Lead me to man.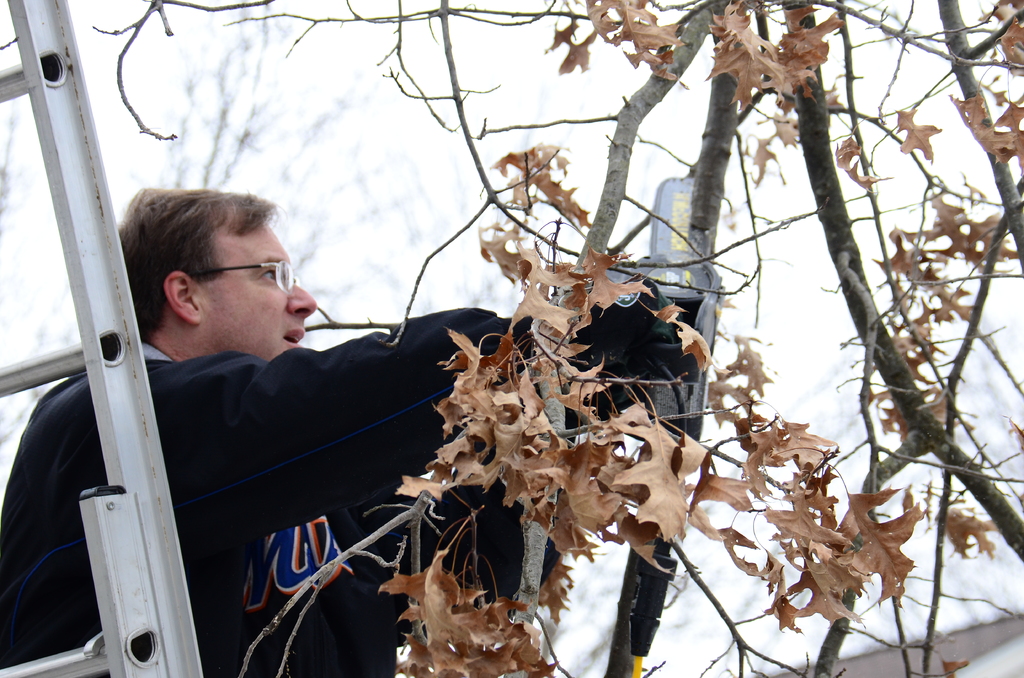
Lead to 0, 182, 509, 677.
